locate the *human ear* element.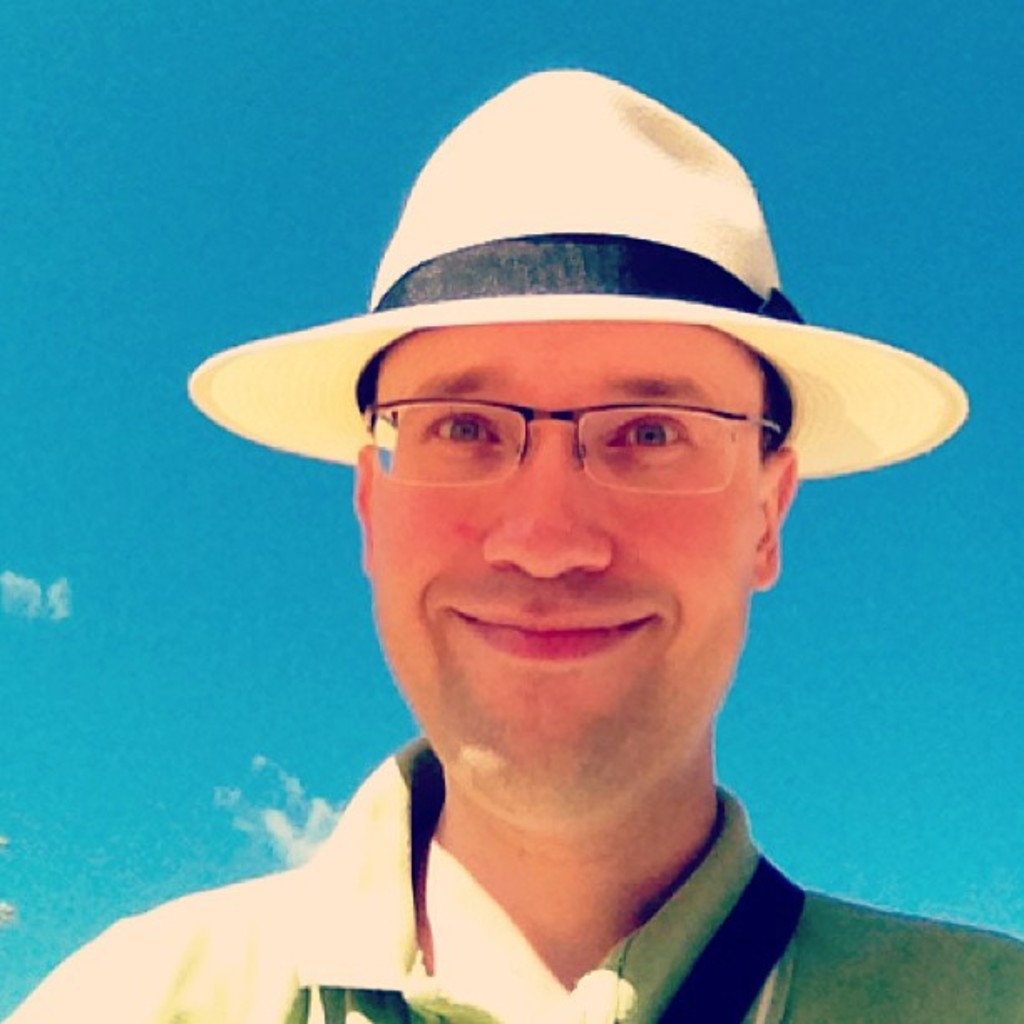
Element bbox: region(351, 447, 373, 572).
